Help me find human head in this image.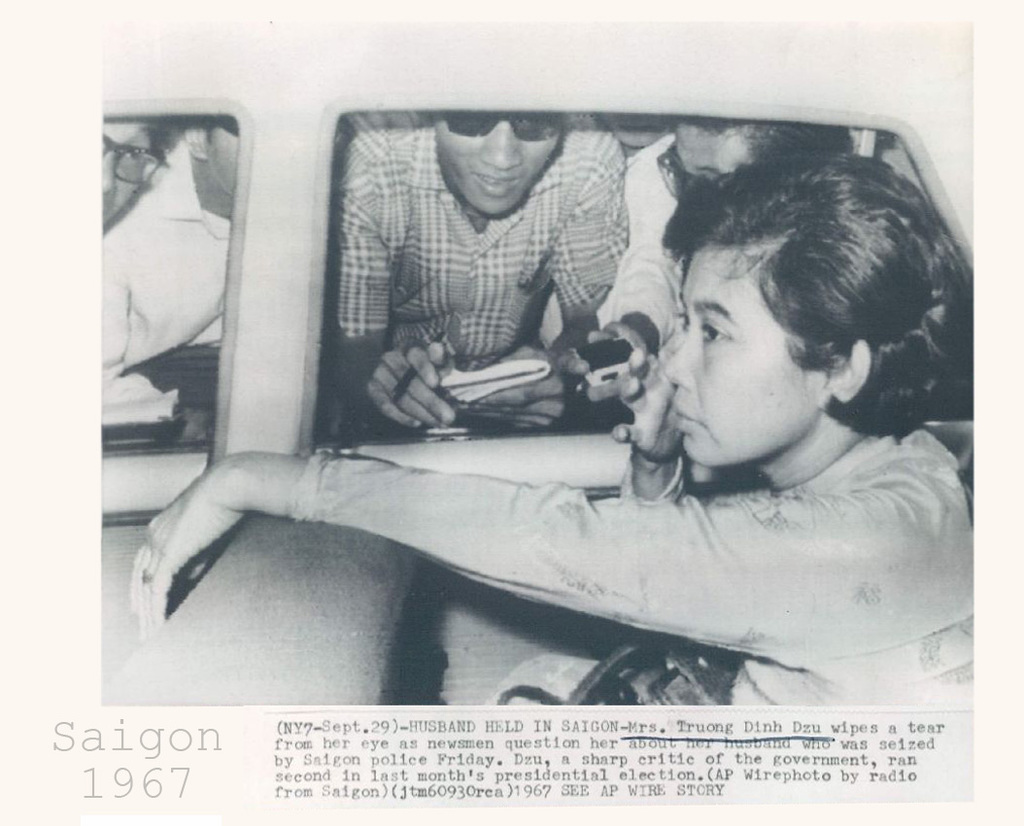
Found it: crop(663, 113, 854, 200).
